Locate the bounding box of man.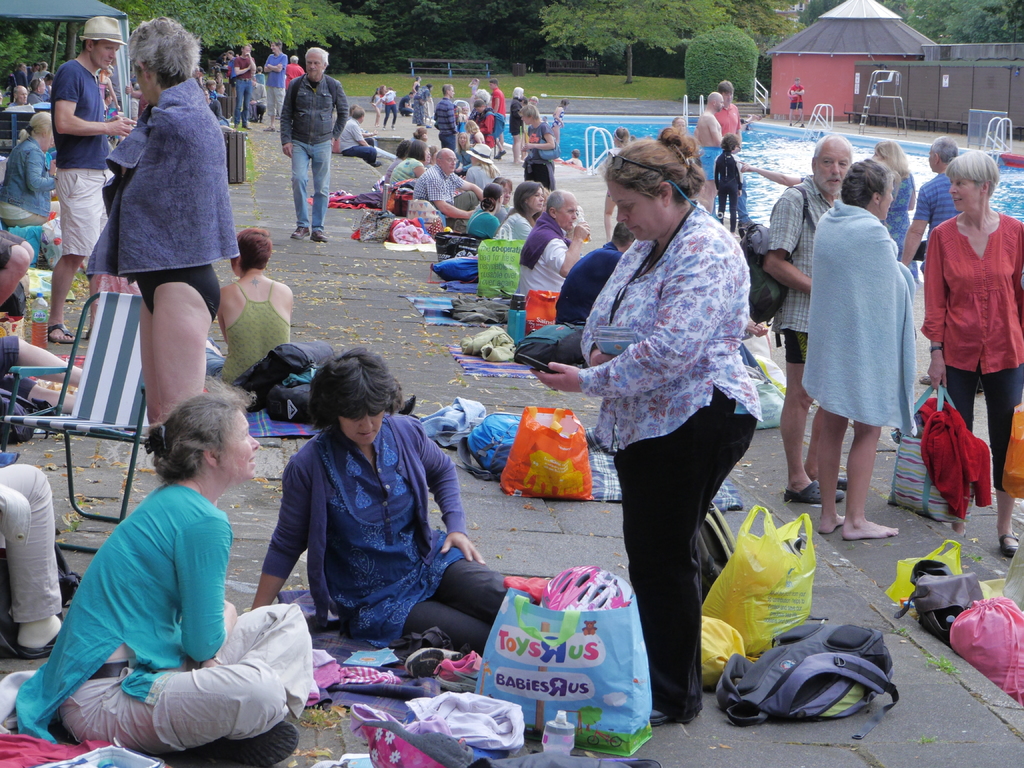
Bounding box: select_region(42, 13, 141, 362).
